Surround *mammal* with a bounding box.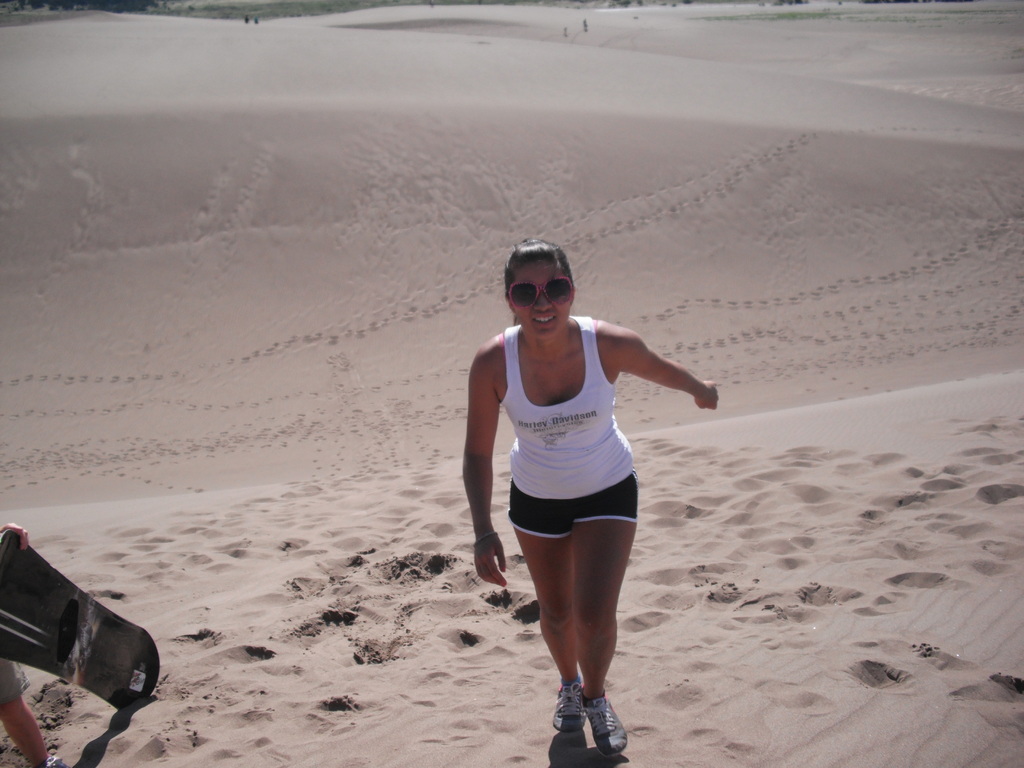
[x1=458, y1=250, x2=684, y2=712].
